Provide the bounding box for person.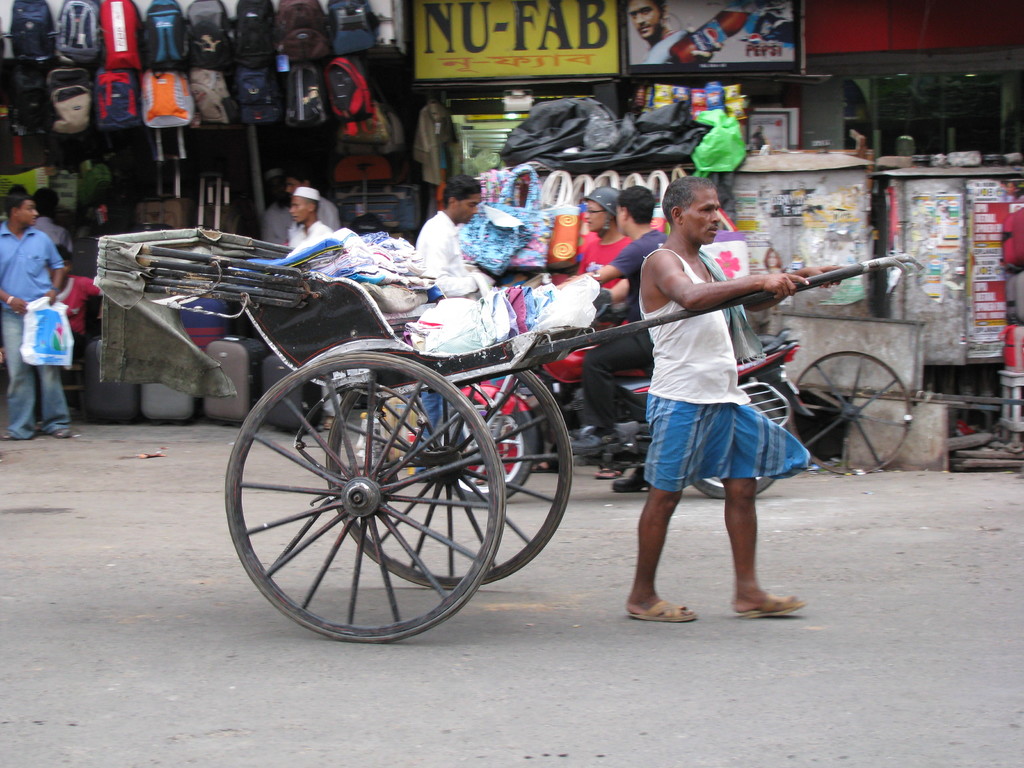
<bbox>37, 237, 106, 339</bbox>.
